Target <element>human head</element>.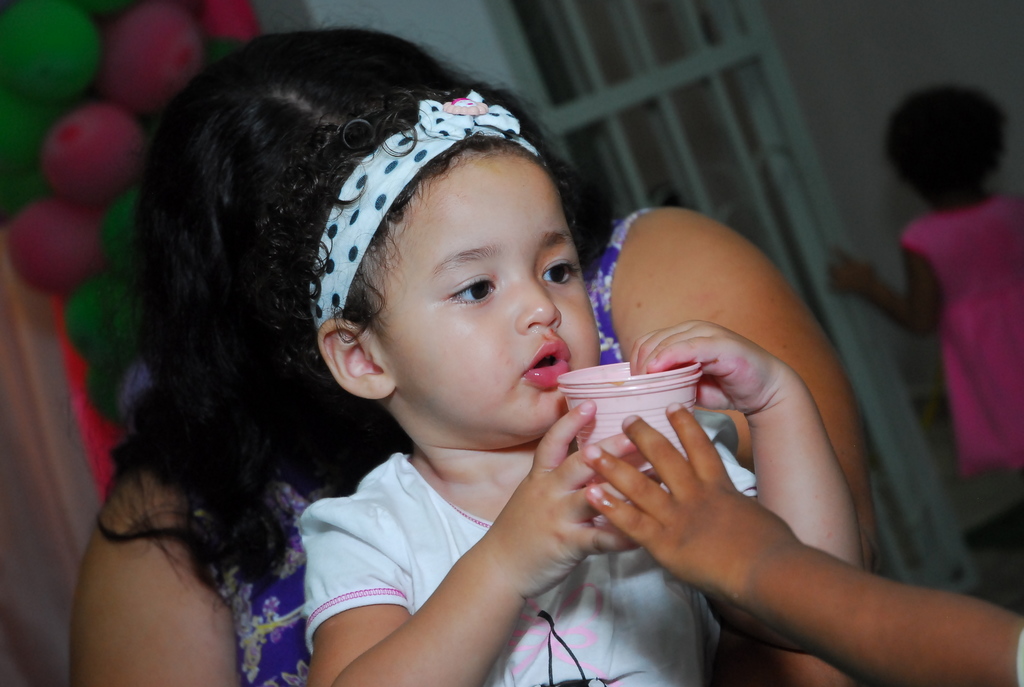
Target region: {"x1": 138, "y1": 28, "x2": 624, "y2": 477}.
